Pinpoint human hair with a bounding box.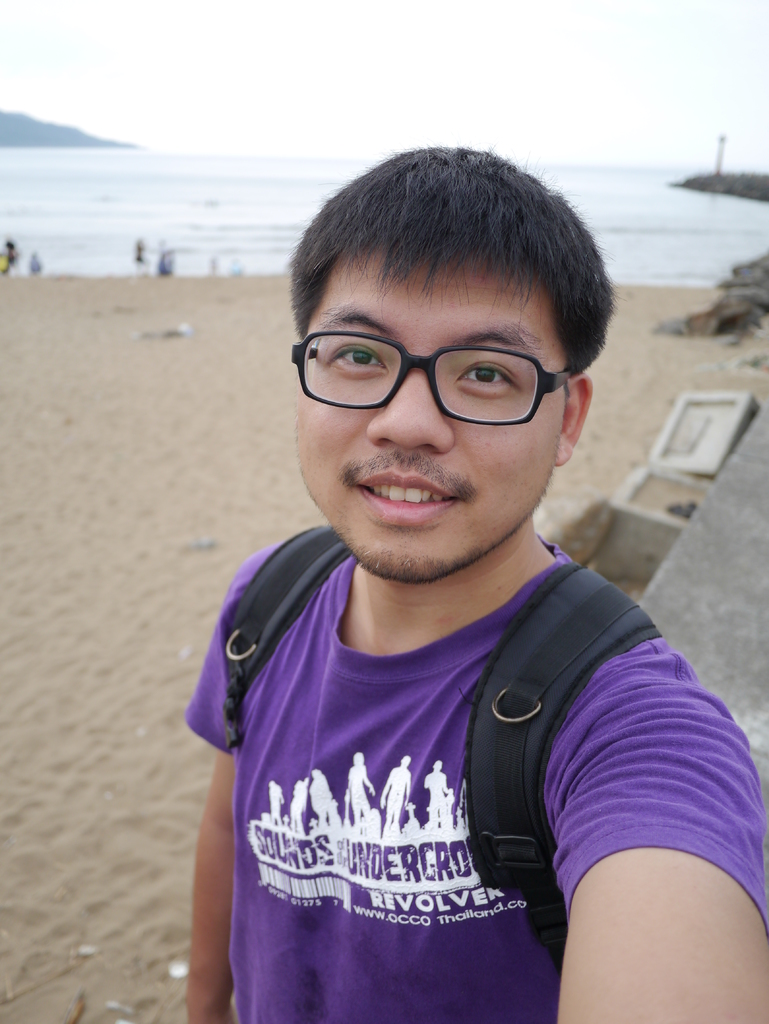
[270,142,612,393].
